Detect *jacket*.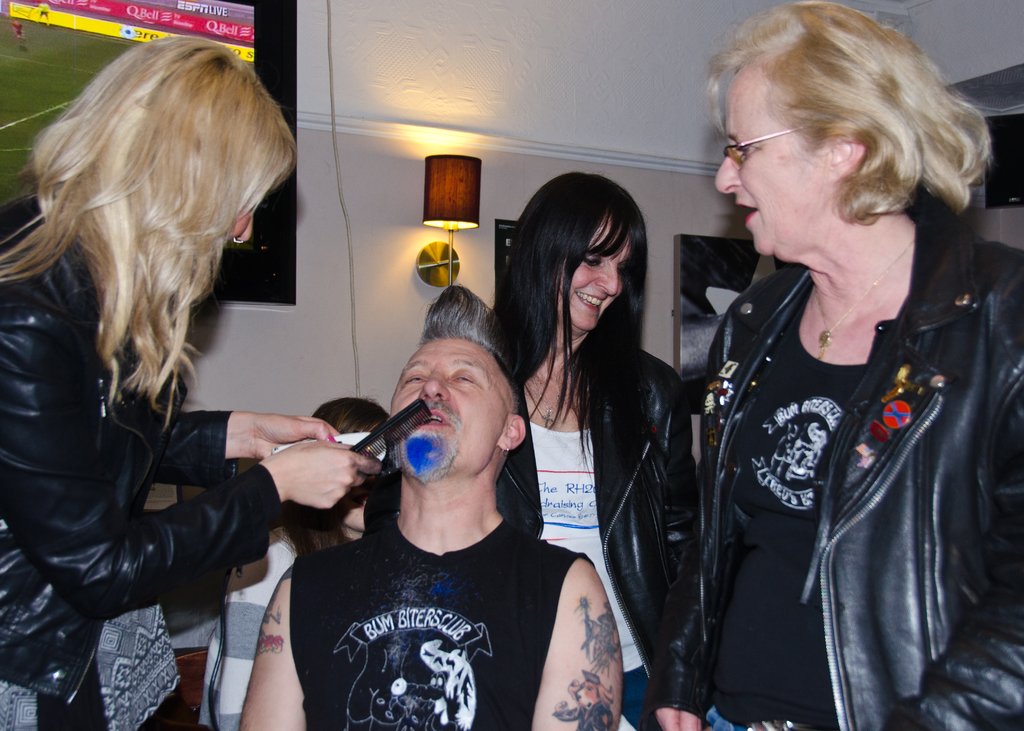
Detected at {"x1": 682, "y1": 170, "x2": 1017, "y2": 712}.
